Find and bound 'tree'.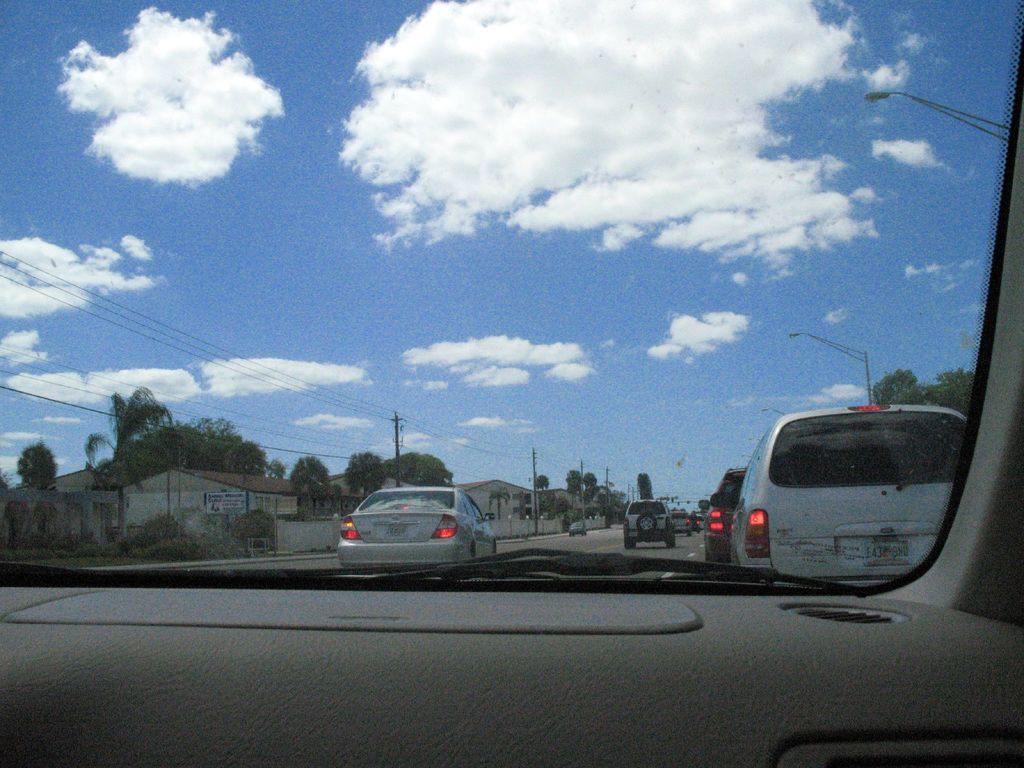
Bound: (479, 477, 520, 525).
